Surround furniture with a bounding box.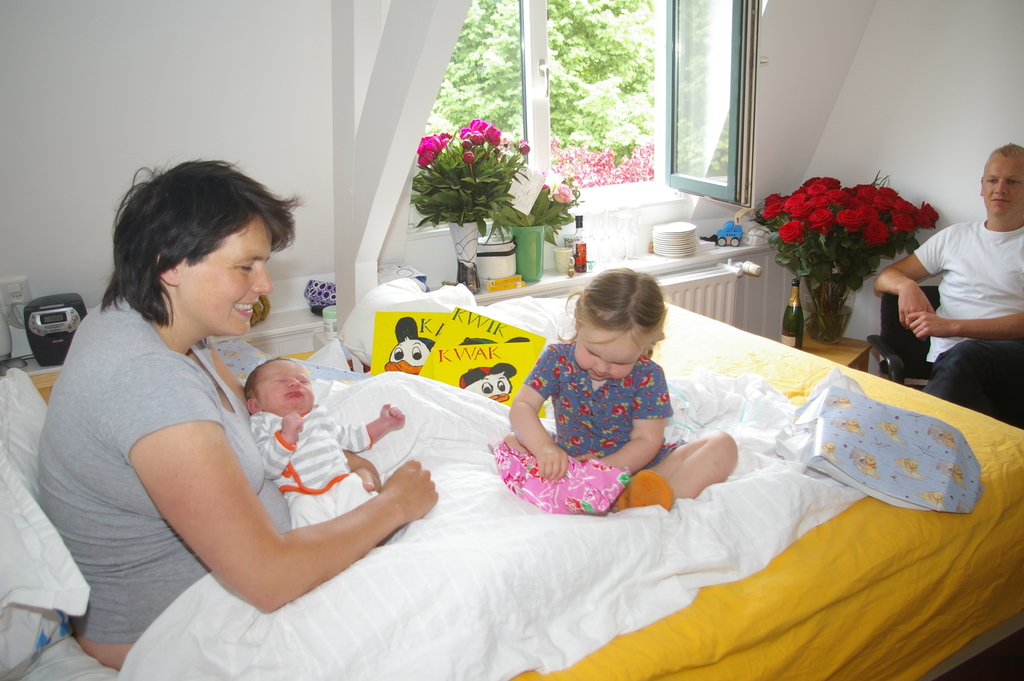
[865,283,939,390].
